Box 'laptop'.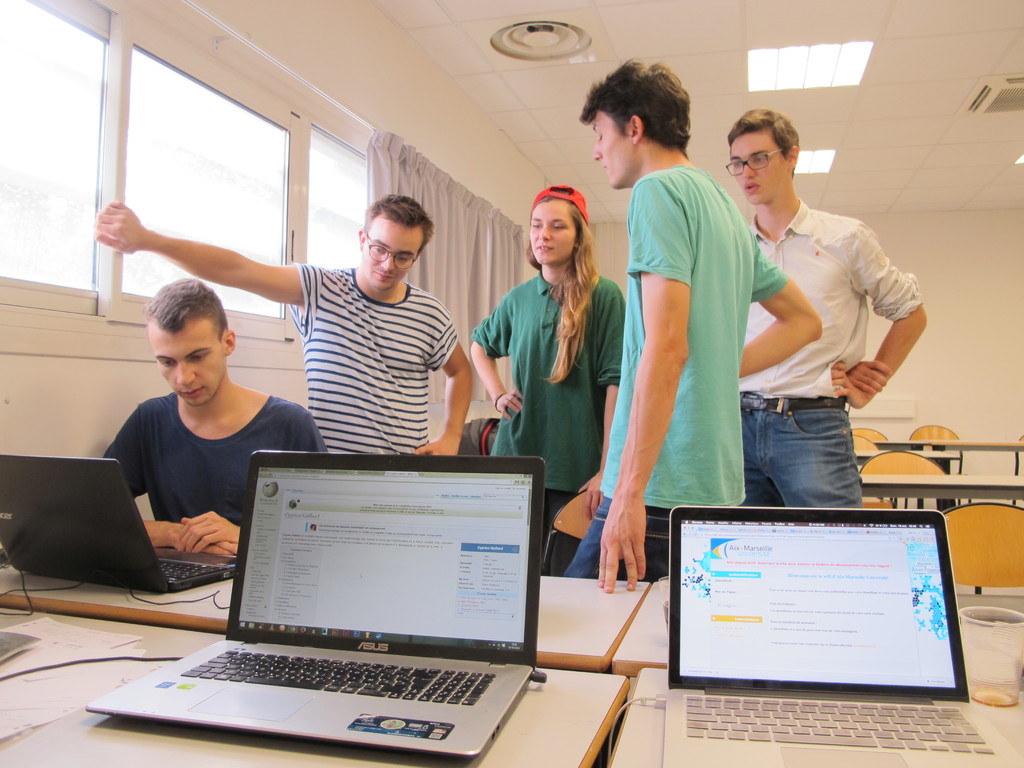
{"x1": 84, "y1": 455, "x2": 560, "y2": 757}.
